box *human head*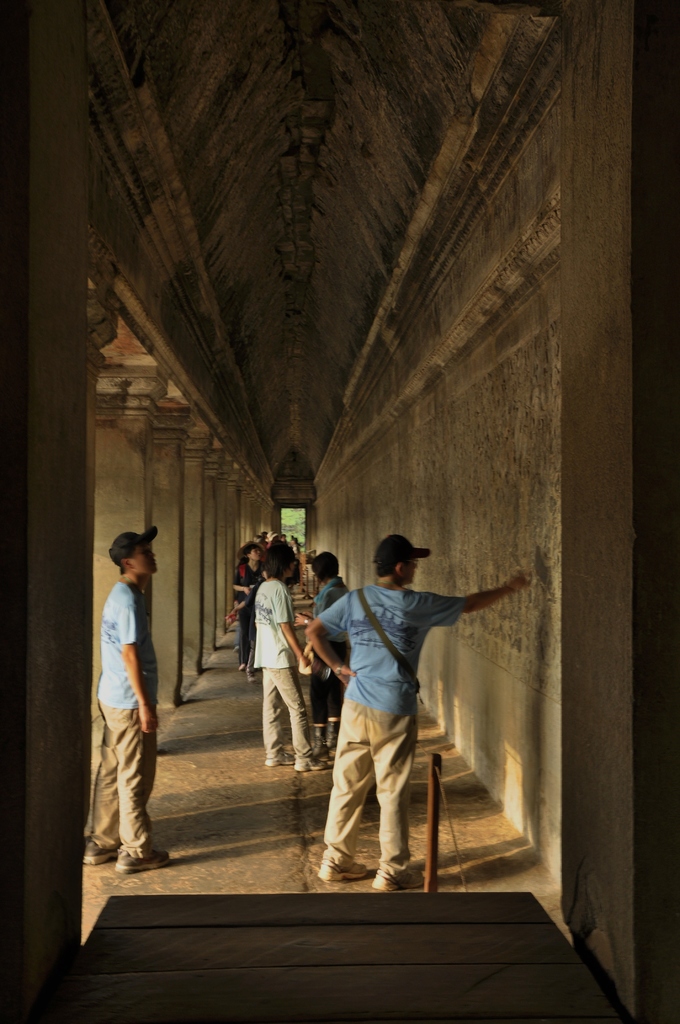
region(266, 529, 278, 541)
